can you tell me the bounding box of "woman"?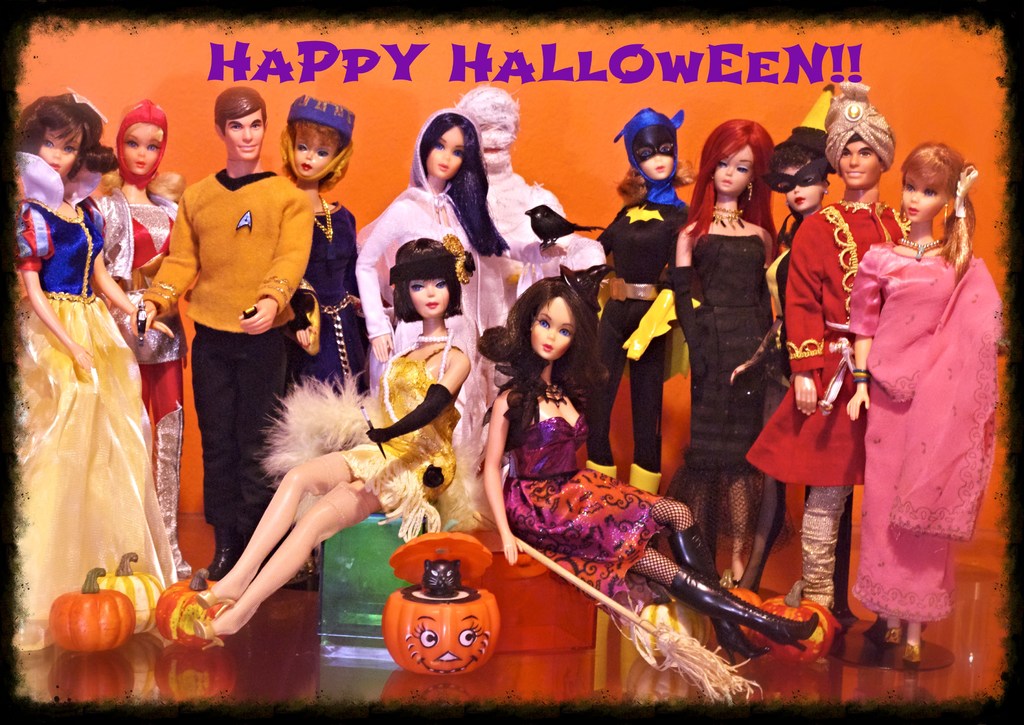
276/91/370/395.
